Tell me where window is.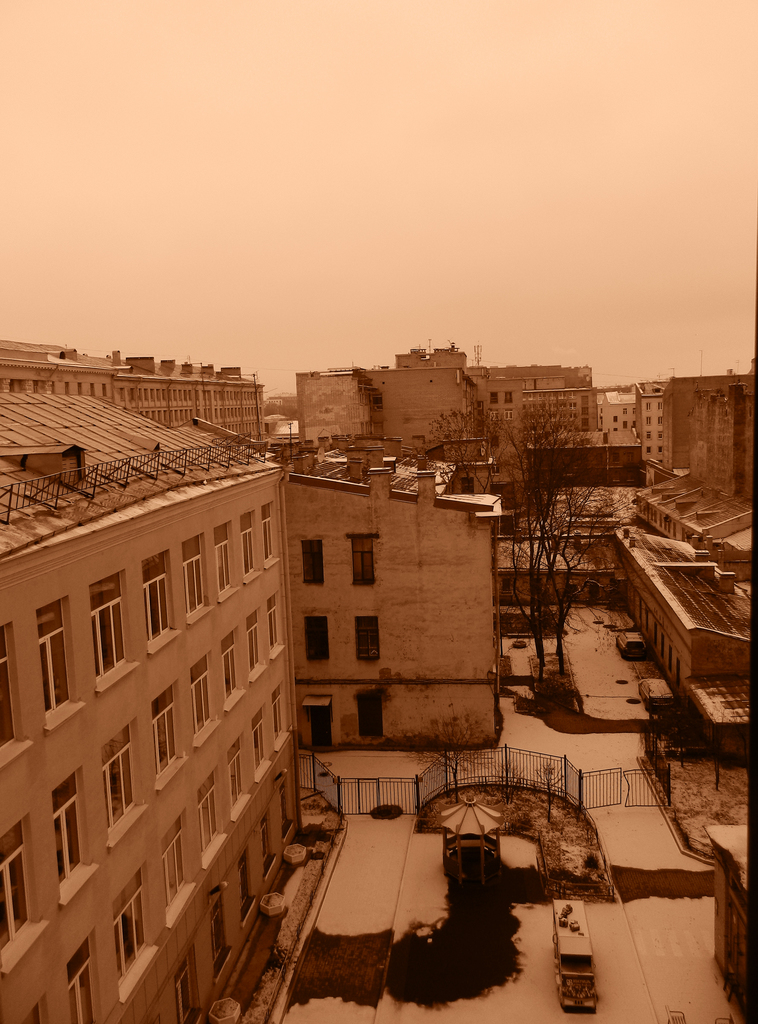
window is at locate(490, 433, 494, 447).
